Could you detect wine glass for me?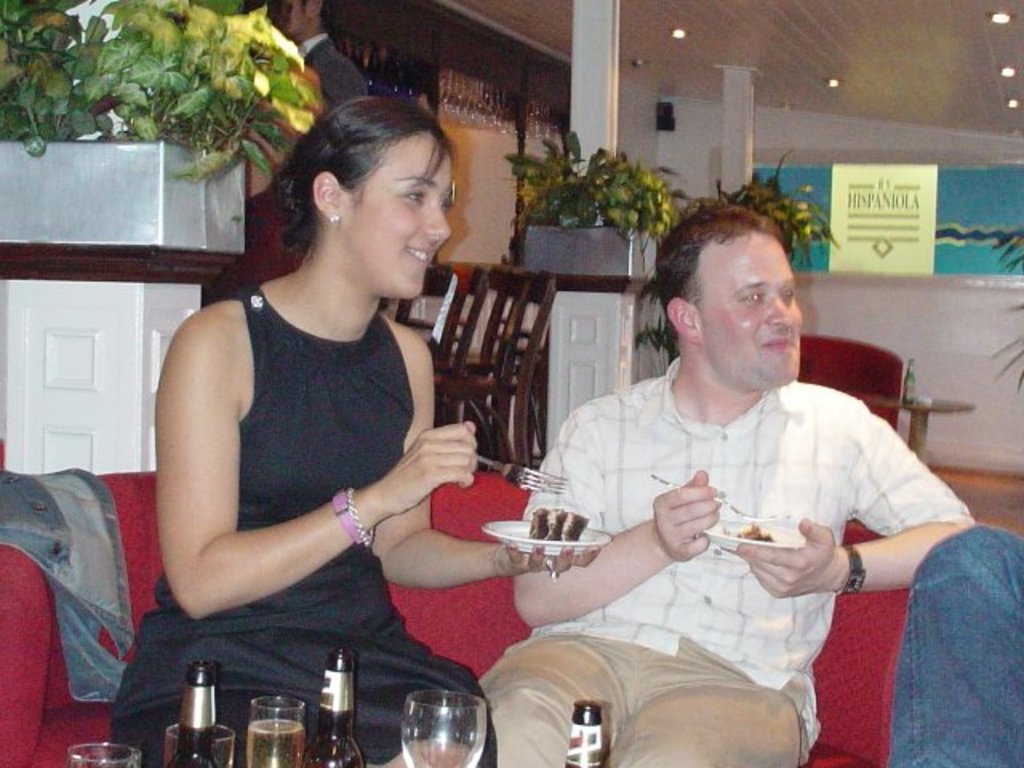
Detection result: bbox=(248, 696, 299, 766).
